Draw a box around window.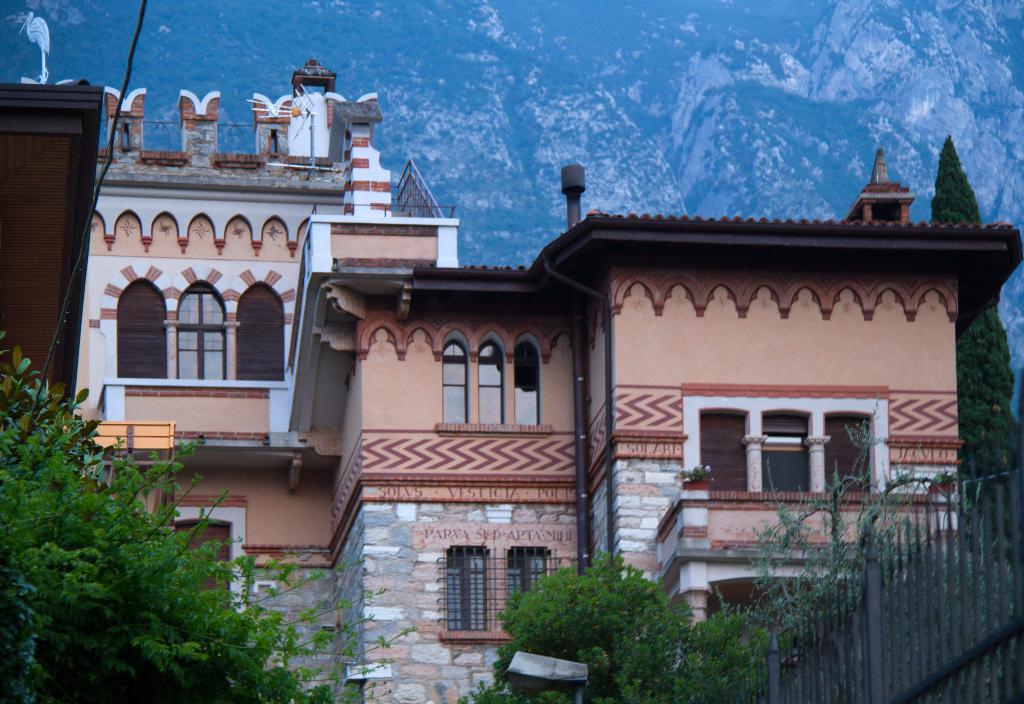
bbox(436, 334, 463, 427).
